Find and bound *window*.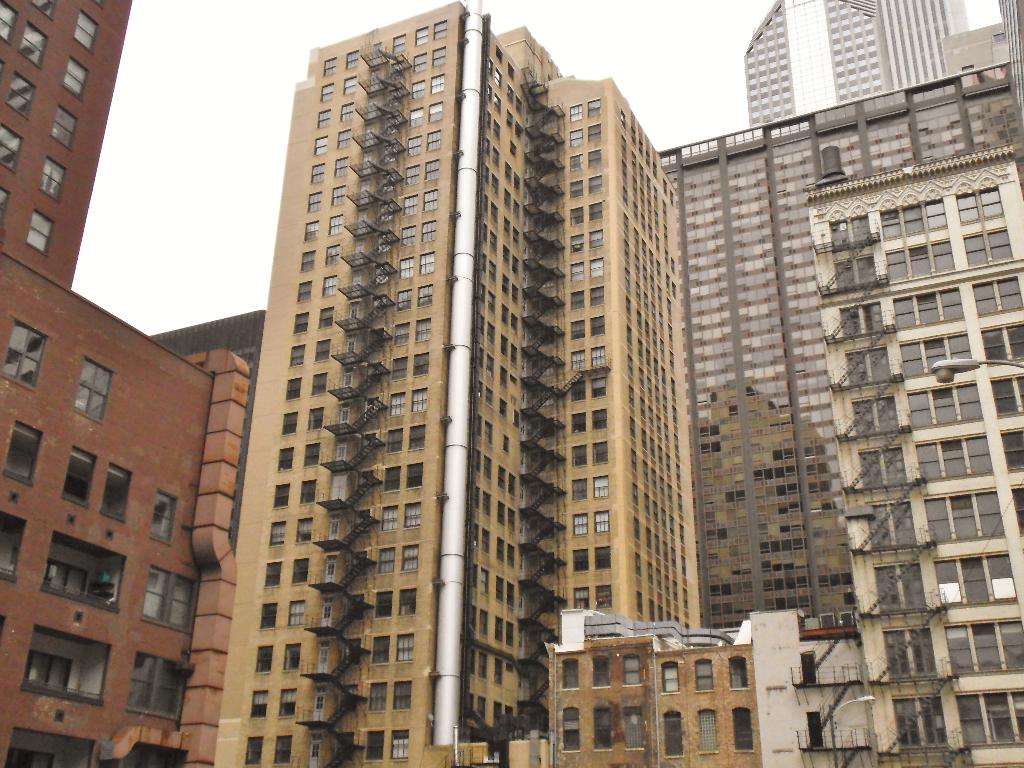
Bound: {"x1": 68, "y1": 359, "x2": 113, "y2": 426}.
